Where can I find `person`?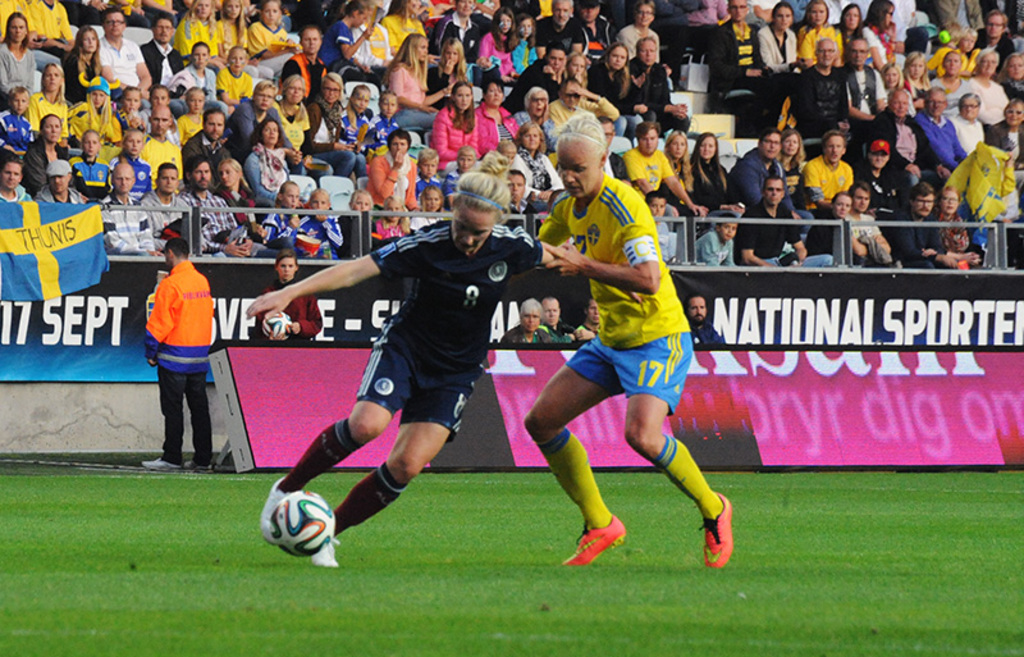
You can find it at 183,104,228,164.
